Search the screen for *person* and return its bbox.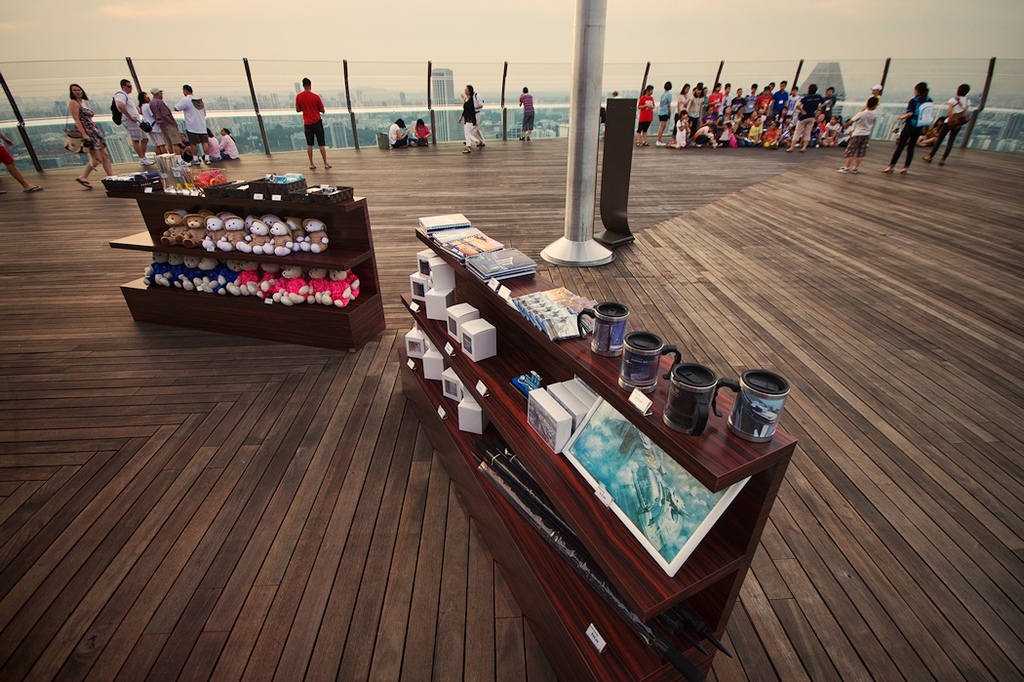
Found: bbox=(381, 112, 411, 157).
